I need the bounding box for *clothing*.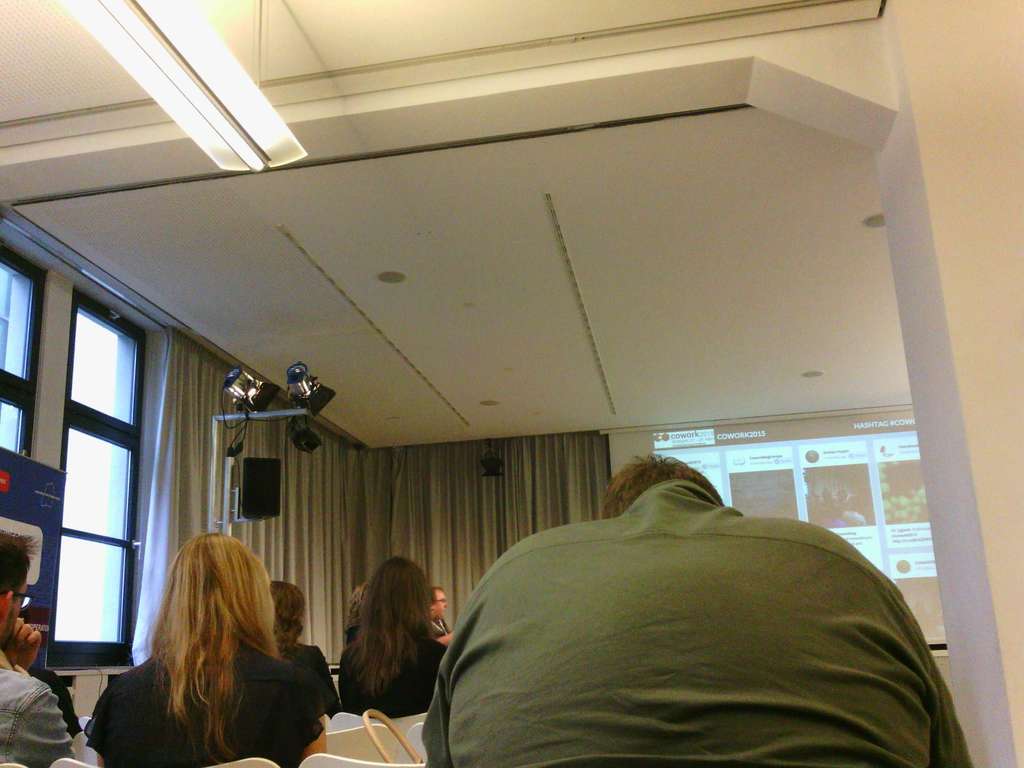
Here it is: crop(88, 636, 322, 764).
